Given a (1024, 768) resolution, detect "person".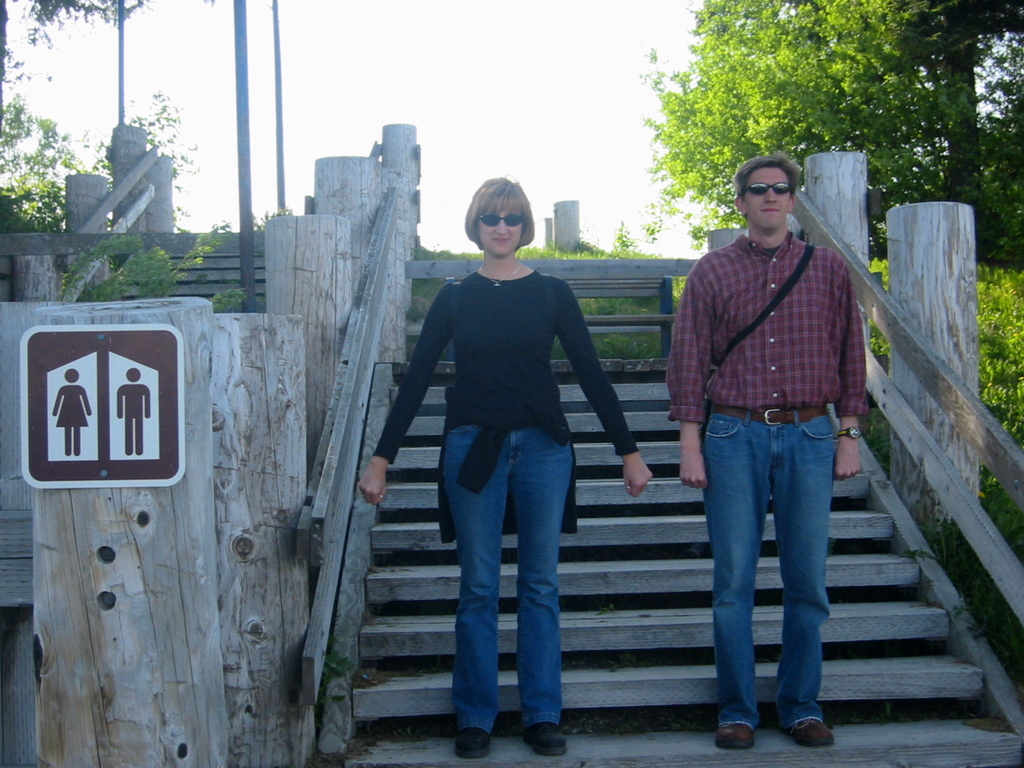
(118, 364, 154, 458).
